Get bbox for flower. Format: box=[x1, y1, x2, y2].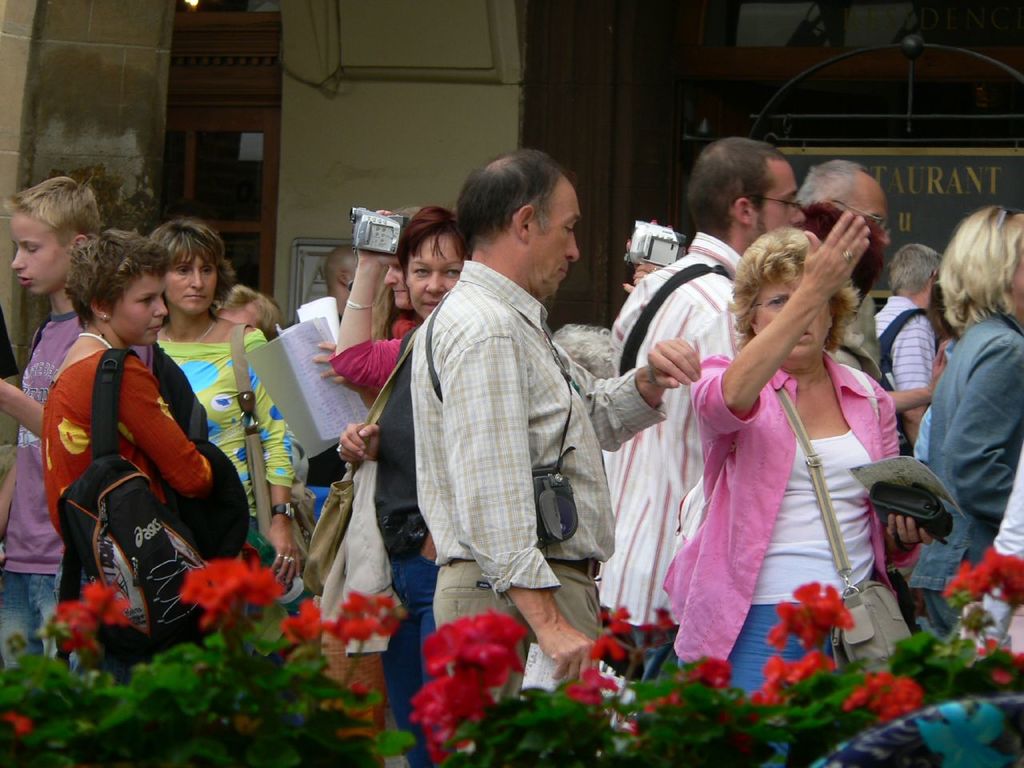
box=[585, 642, 625, 657].
